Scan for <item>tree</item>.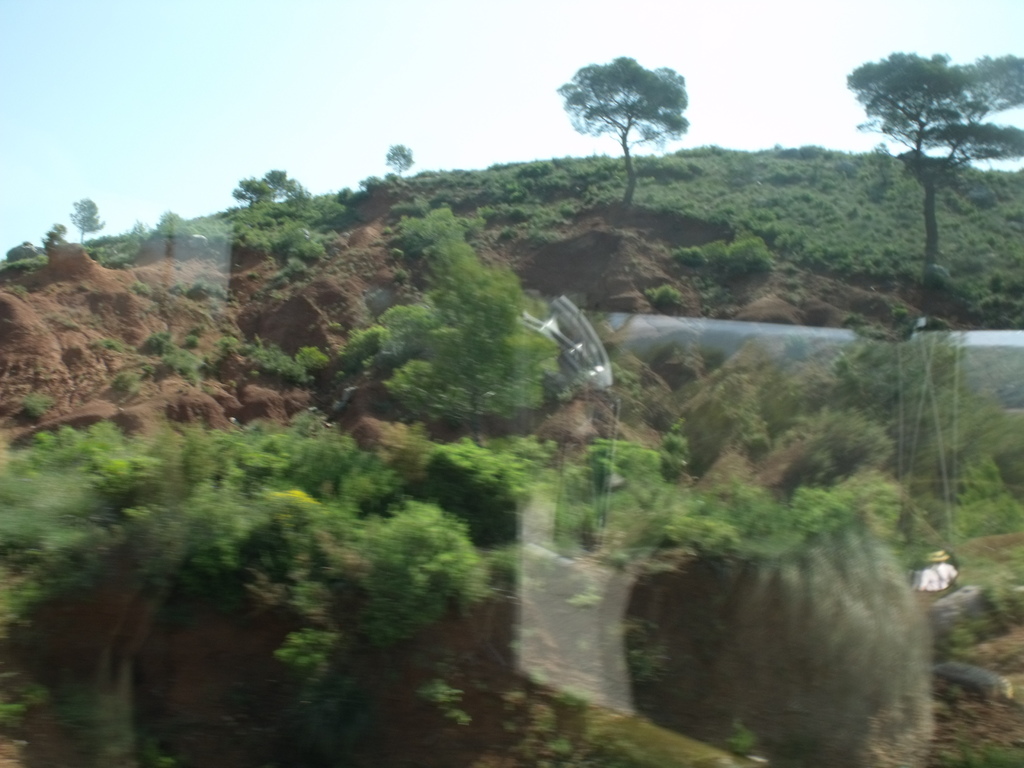
Scan result: BBox(381, 146, 419, 177).
